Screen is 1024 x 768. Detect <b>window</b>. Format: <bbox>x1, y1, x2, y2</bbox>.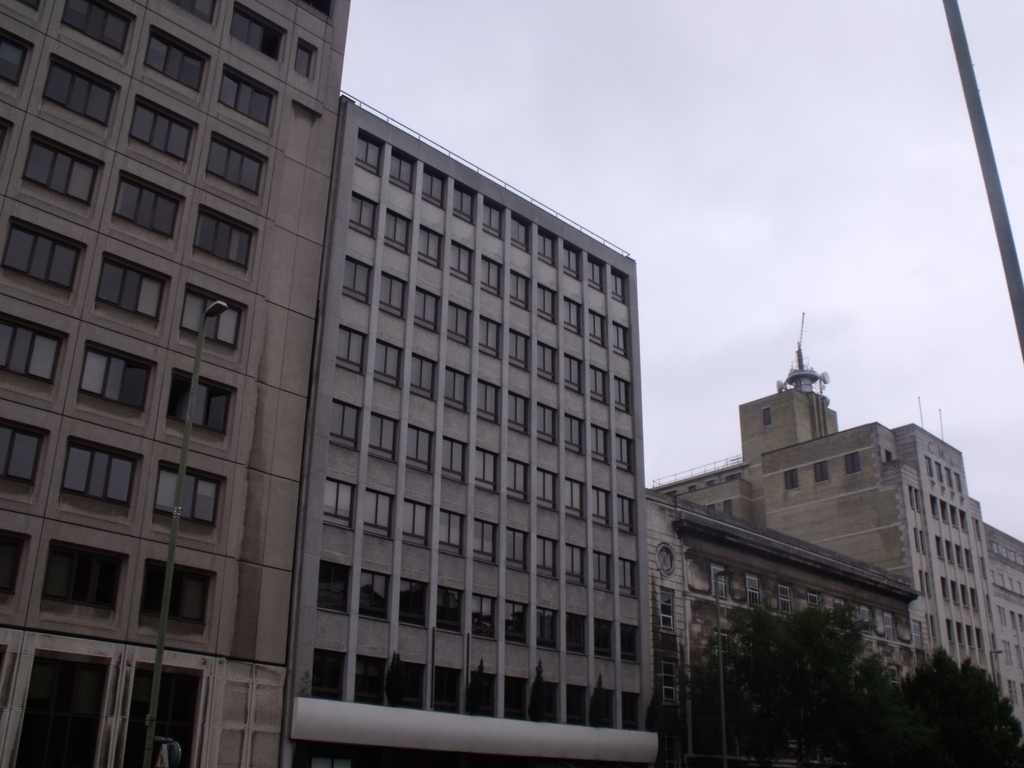
<bbox>402, 499, 431, 547</bbox>.
